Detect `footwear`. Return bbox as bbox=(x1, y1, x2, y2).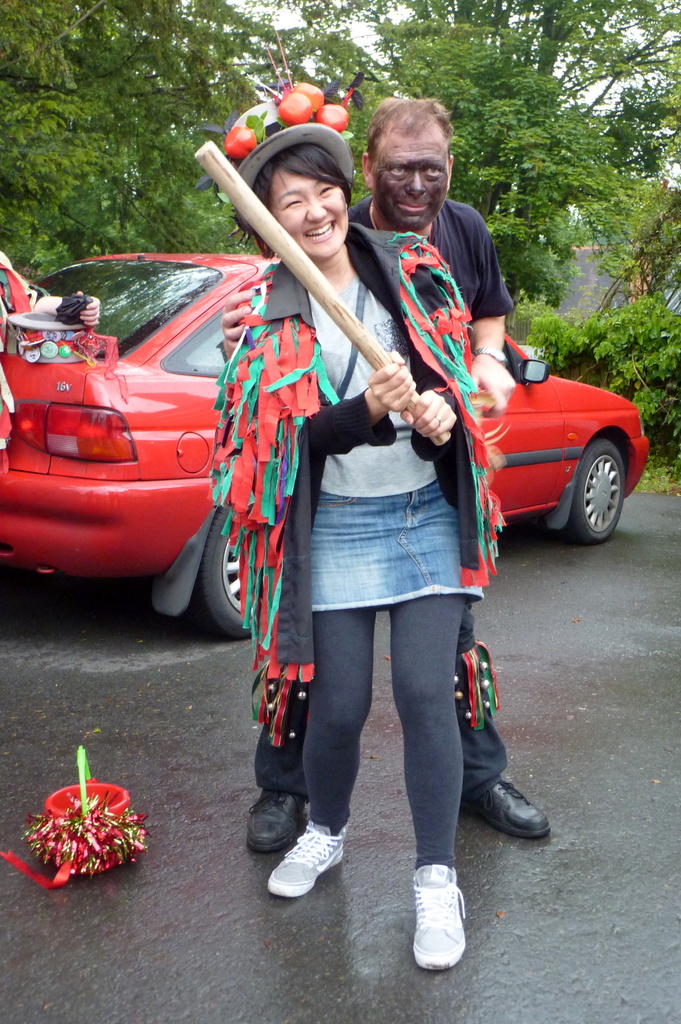
bbox=(244, 788, 309, 853).
